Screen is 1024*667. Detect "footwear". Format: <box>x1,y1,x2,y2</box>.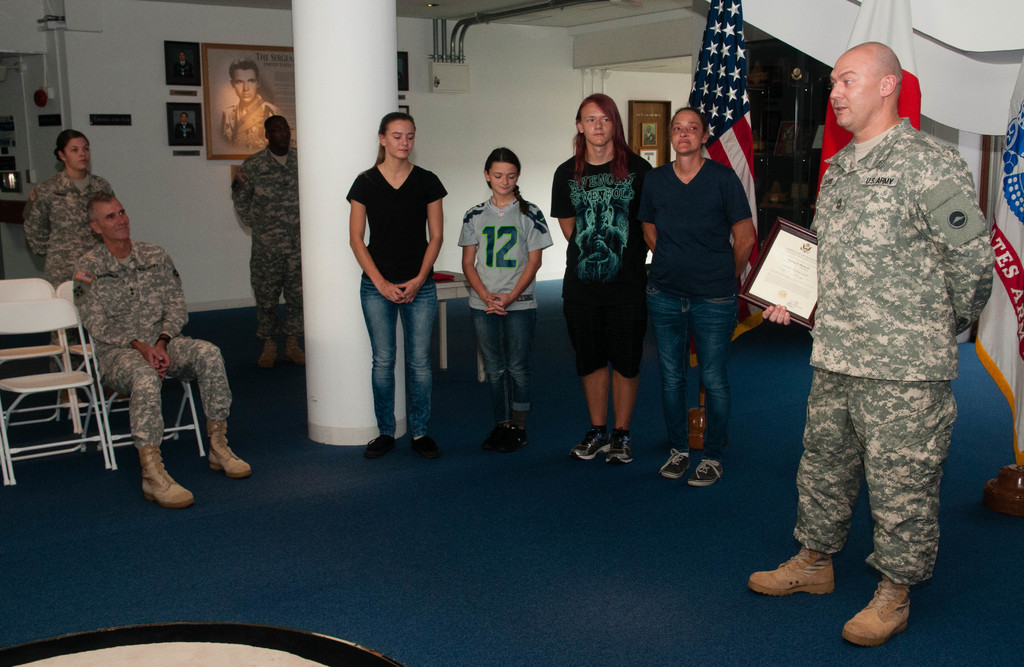
<box>662,449,693,482</box>.
